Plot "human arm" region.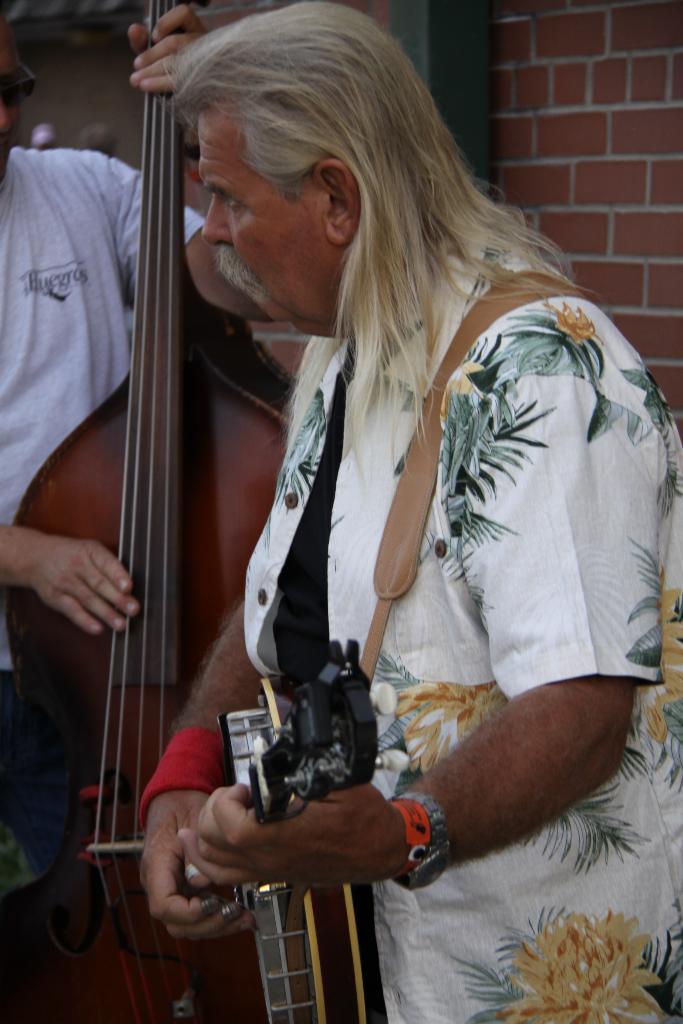
Plotted at l=92, t=0, r=279, b=332.
